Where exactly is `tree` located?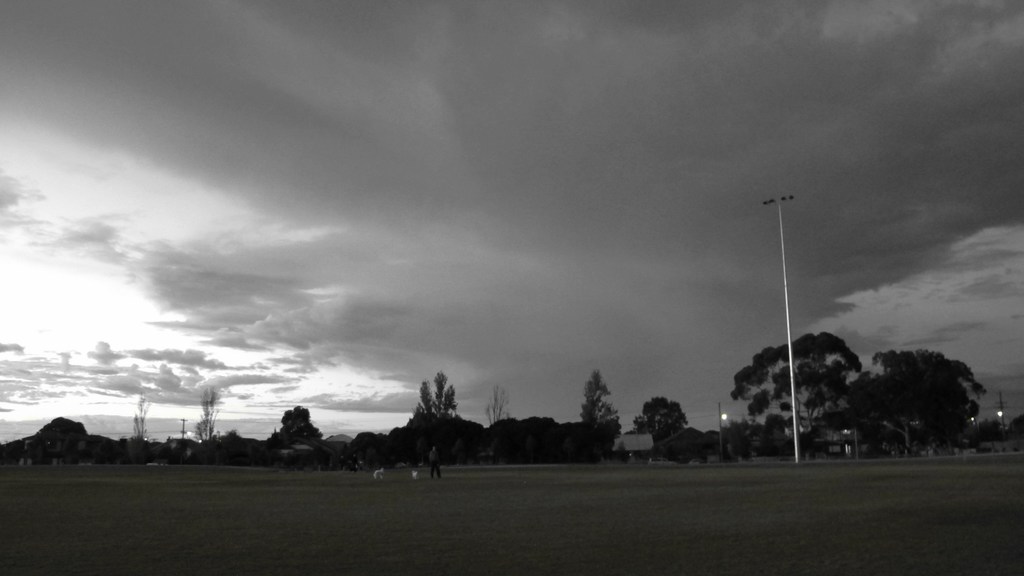
Its bounding box is bbox=(856, 365, 963, 451).
